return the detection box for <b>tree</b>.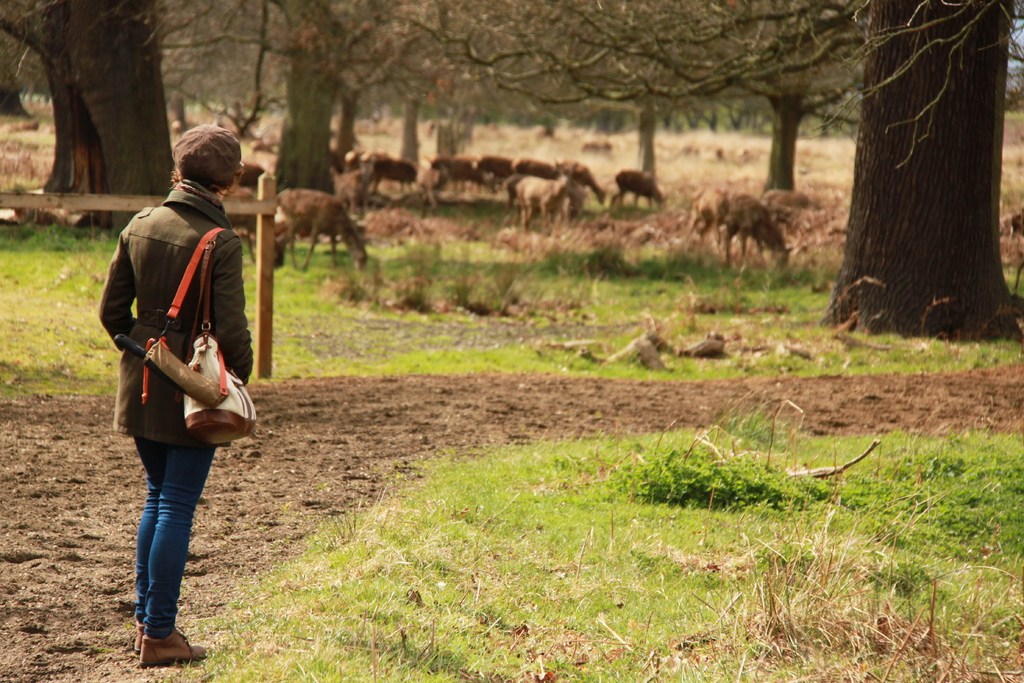
box(674, 8, 1020, 322).
